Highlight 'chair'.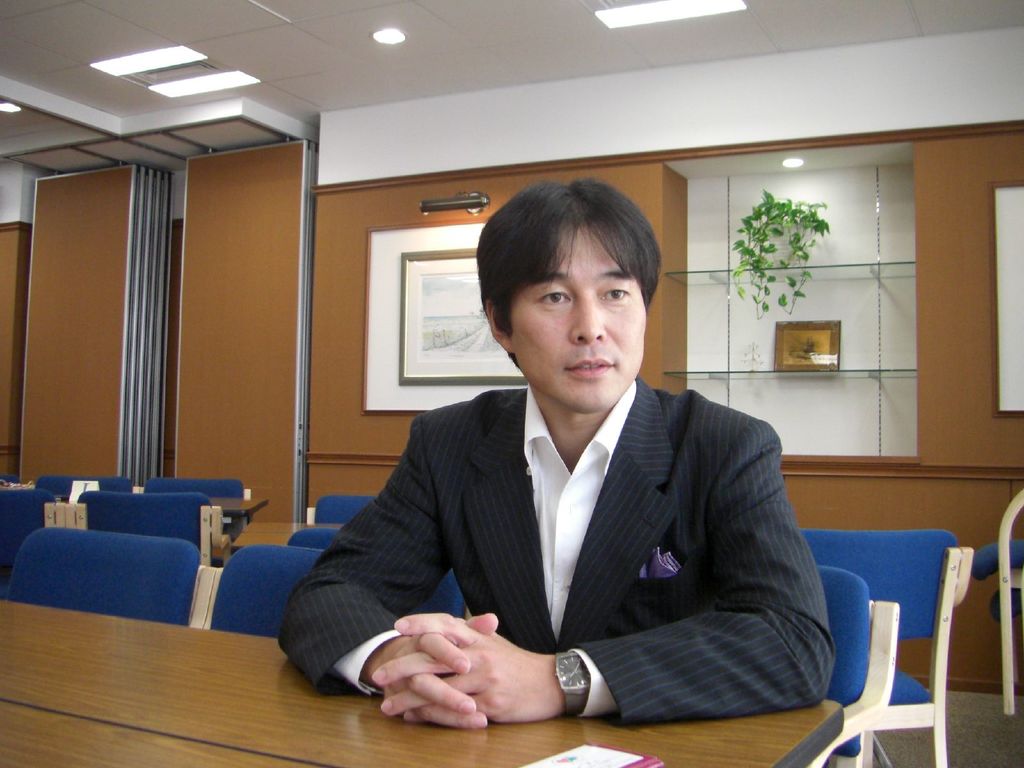
Highlighted region: bbox(198, 542, 469, 640).
